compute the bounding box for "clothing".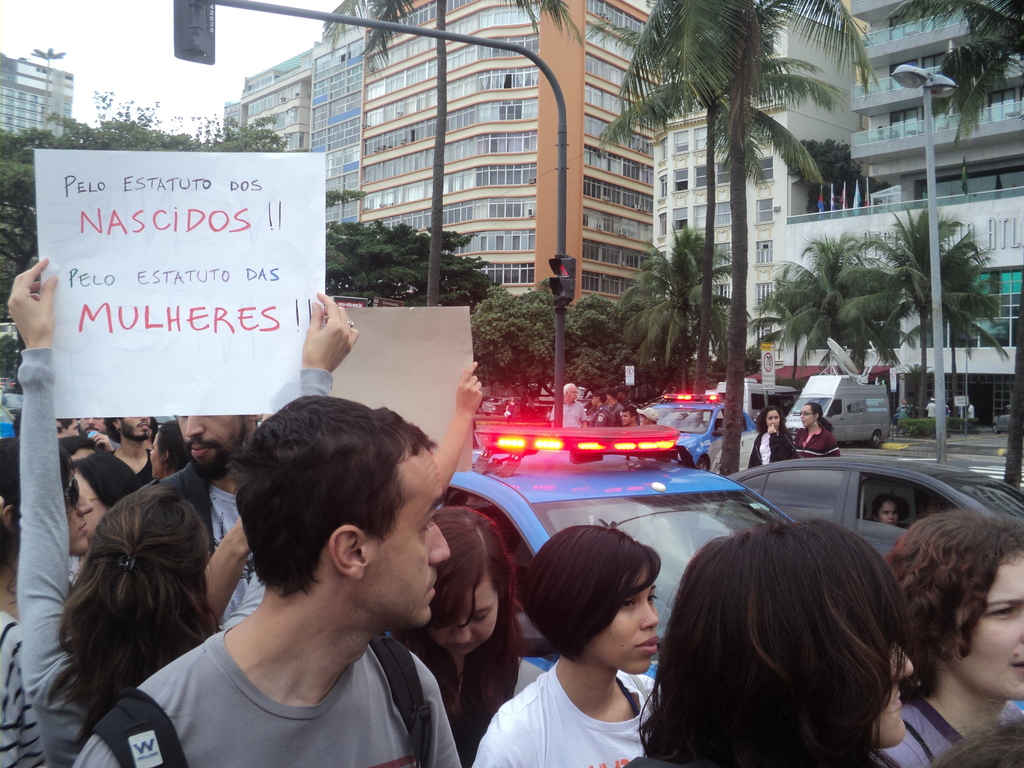
<box>895,404,908,421</box>.
